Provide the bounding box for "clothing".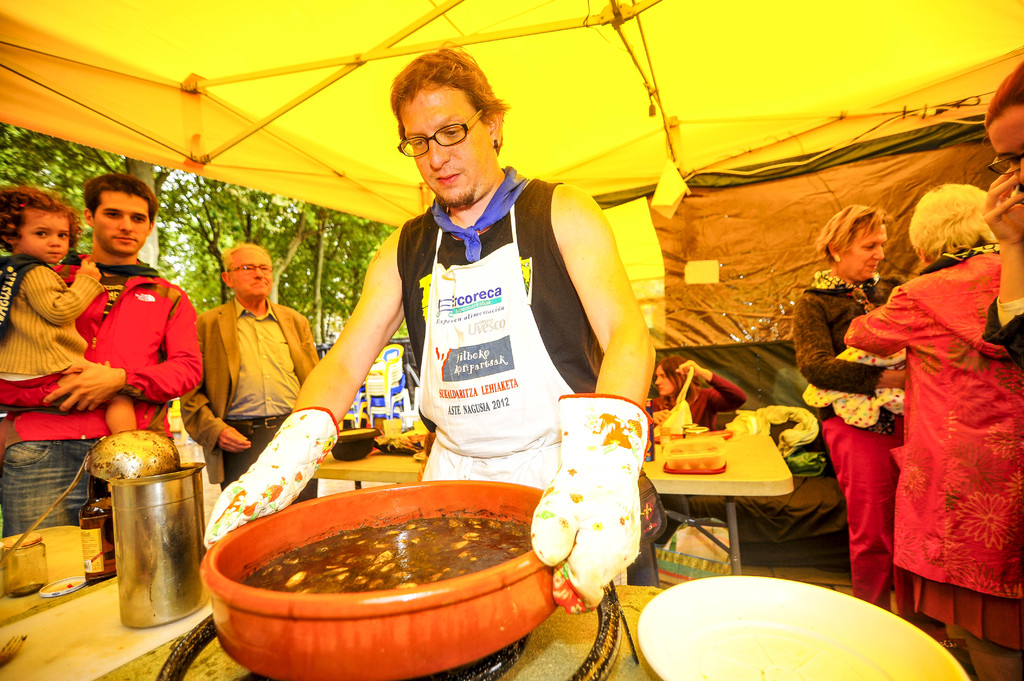
BBox(1, 260, 207, 530).
